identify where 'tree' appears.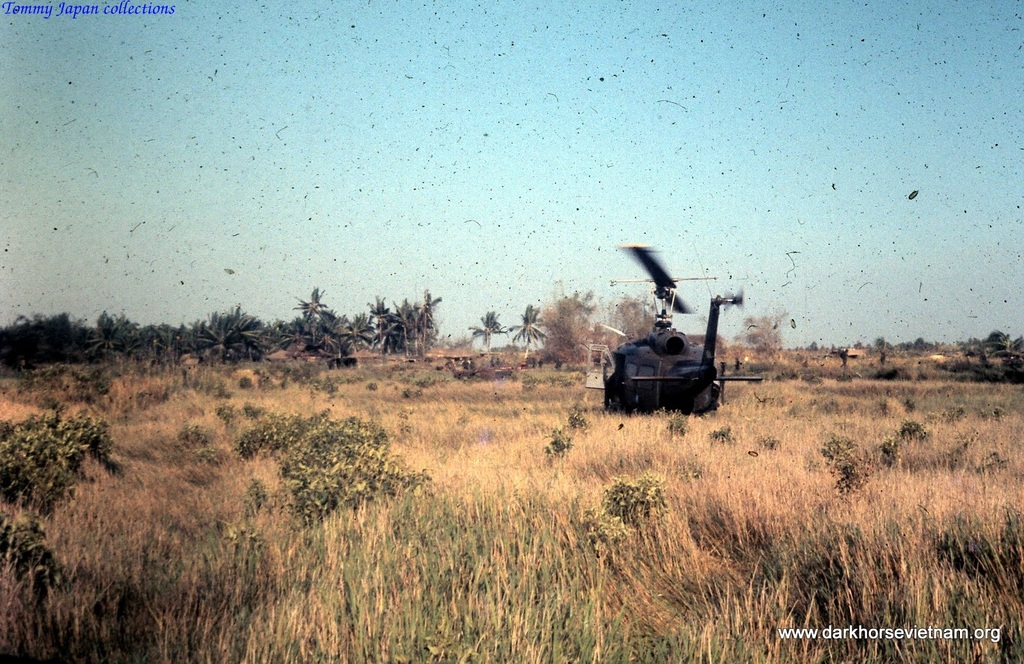
Appears at {"x1": 335, "y1": 309, "x2": 373, "y2": 362}.
